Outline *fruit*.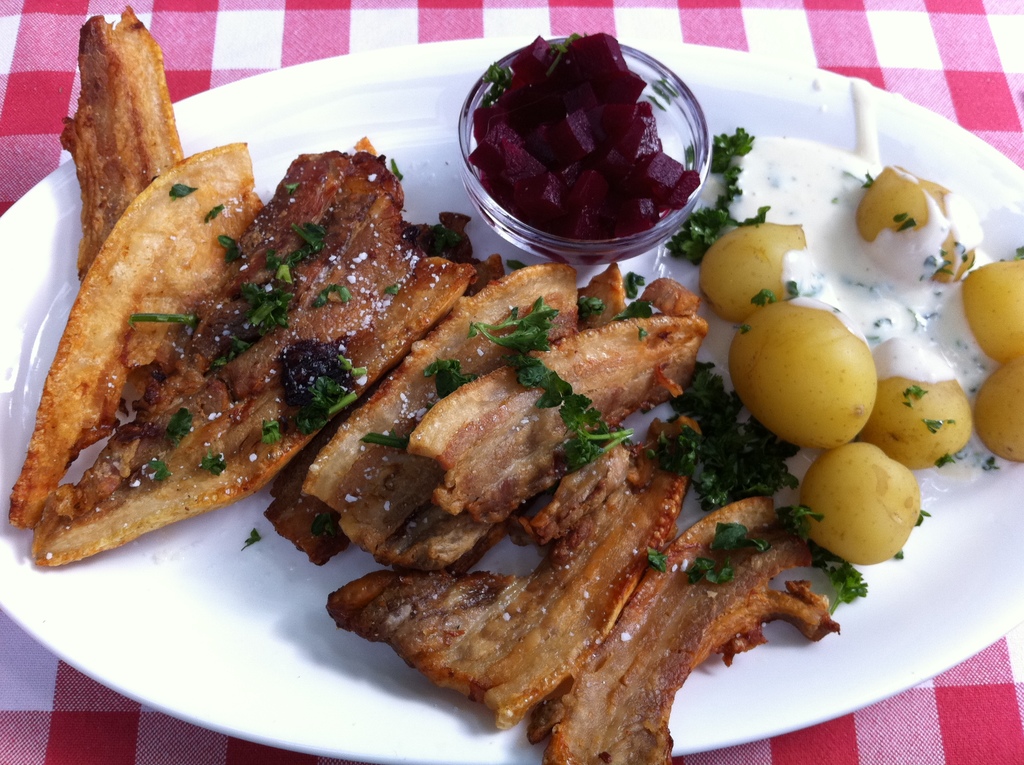
Outline: box=[956, 257, 1023, 364].
